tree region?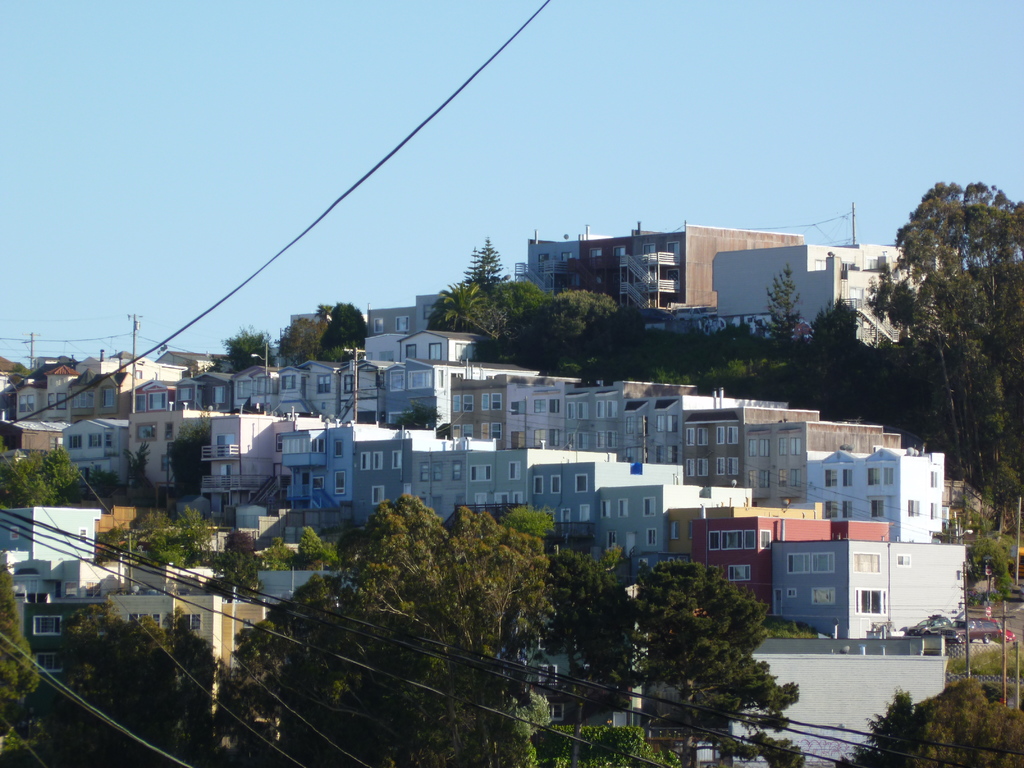
x1=258, y1=535, x2=303, y2=572
